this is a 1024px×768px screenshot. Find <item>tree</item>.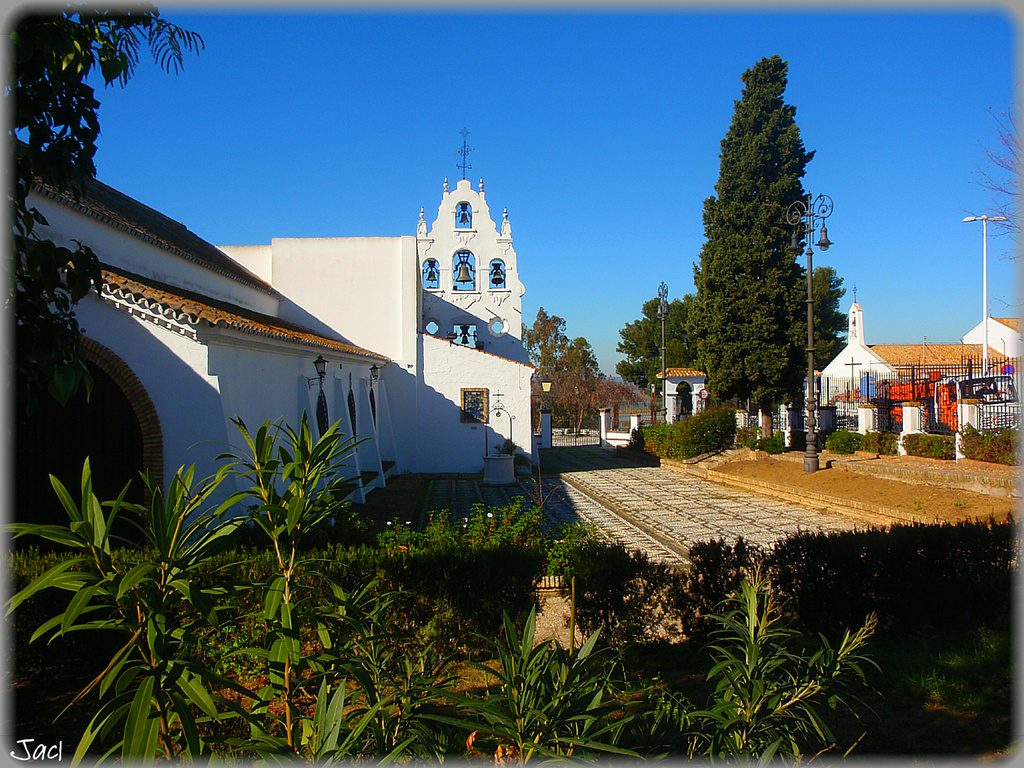
Bounding box: locate(0, 393, 886, 767).
